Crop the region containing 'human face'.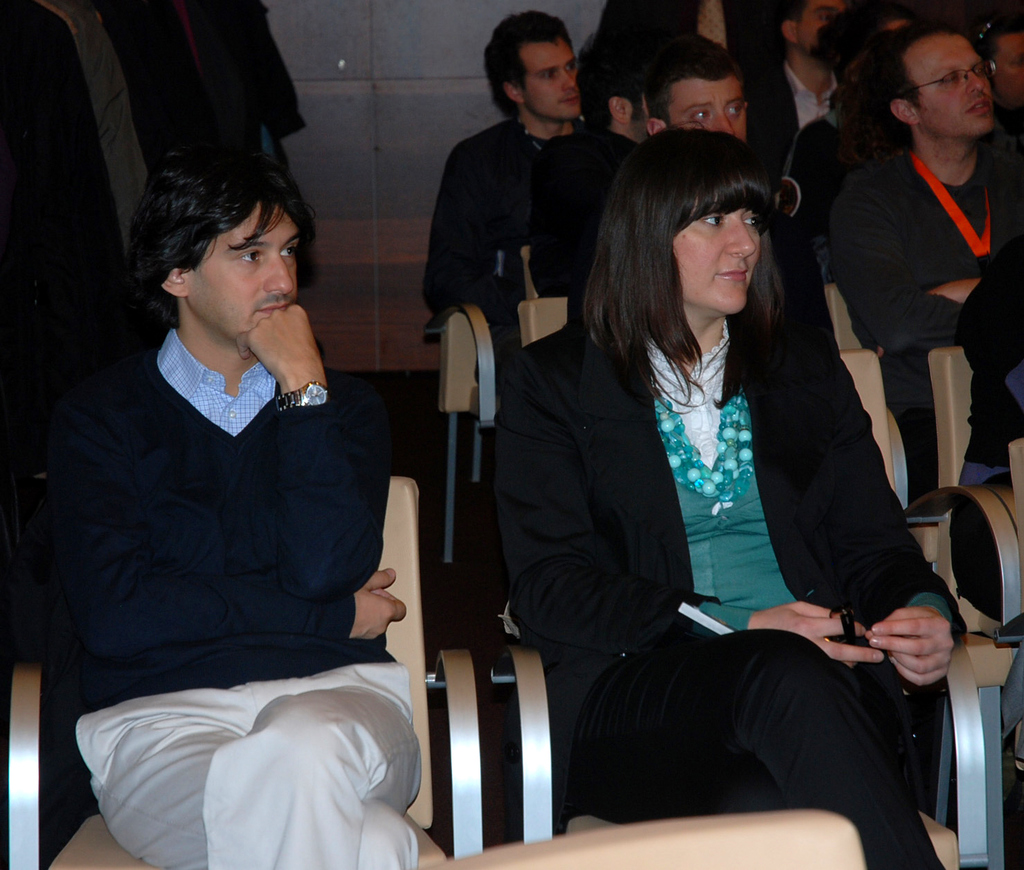
Crop region: 905:39:996:132.
